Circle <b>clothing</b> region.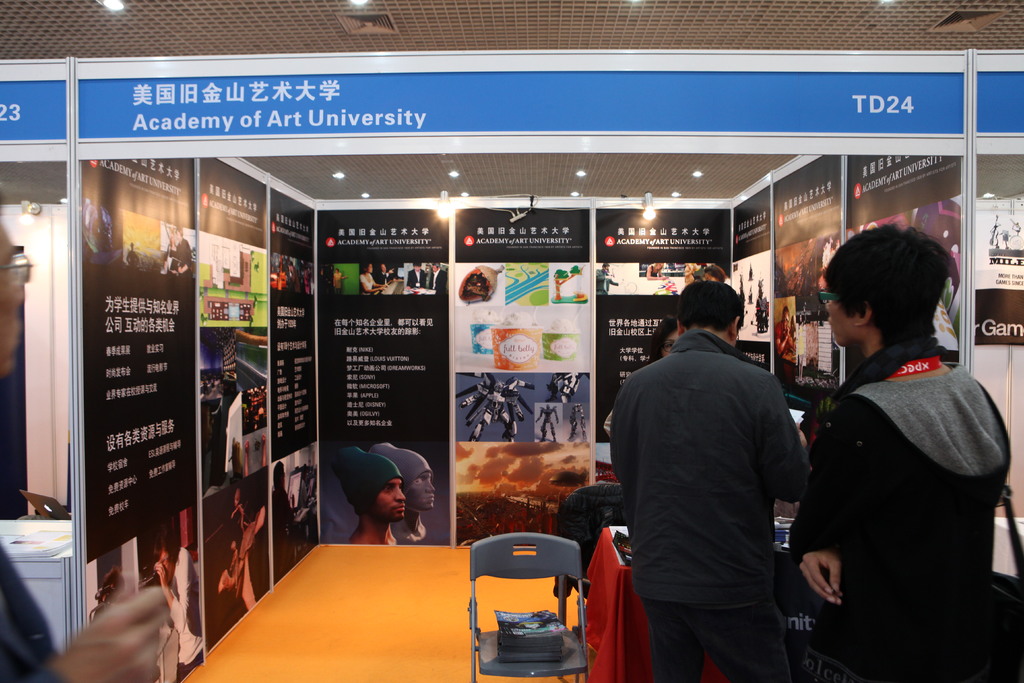
Region: region(641, 599, 787, 682).
